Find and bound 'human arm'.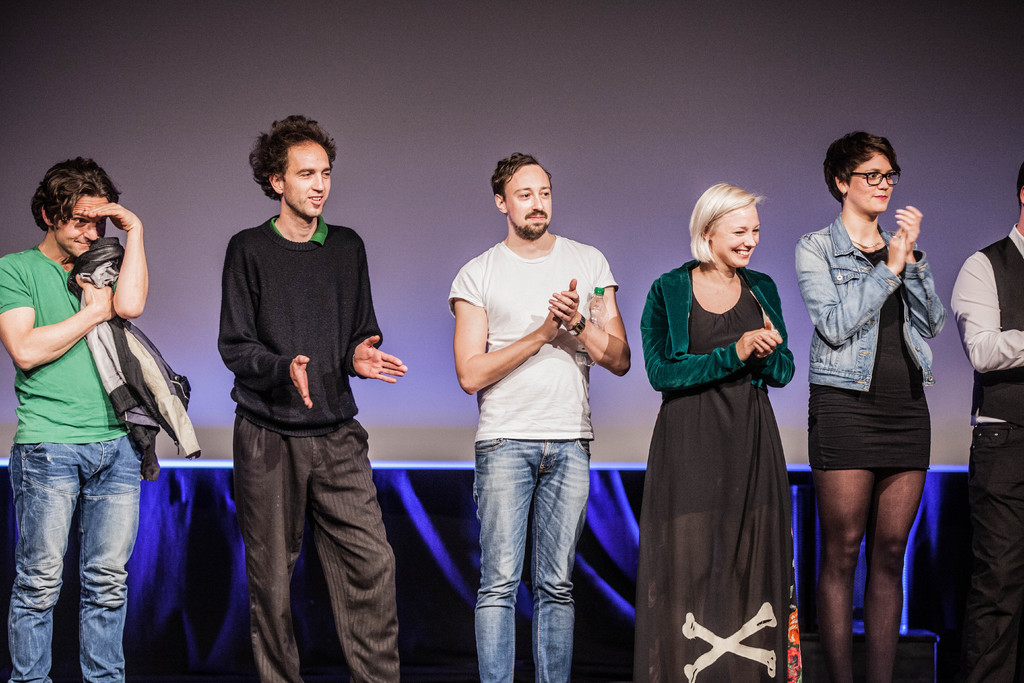
Bound: box(444, 266, 582, 393).
